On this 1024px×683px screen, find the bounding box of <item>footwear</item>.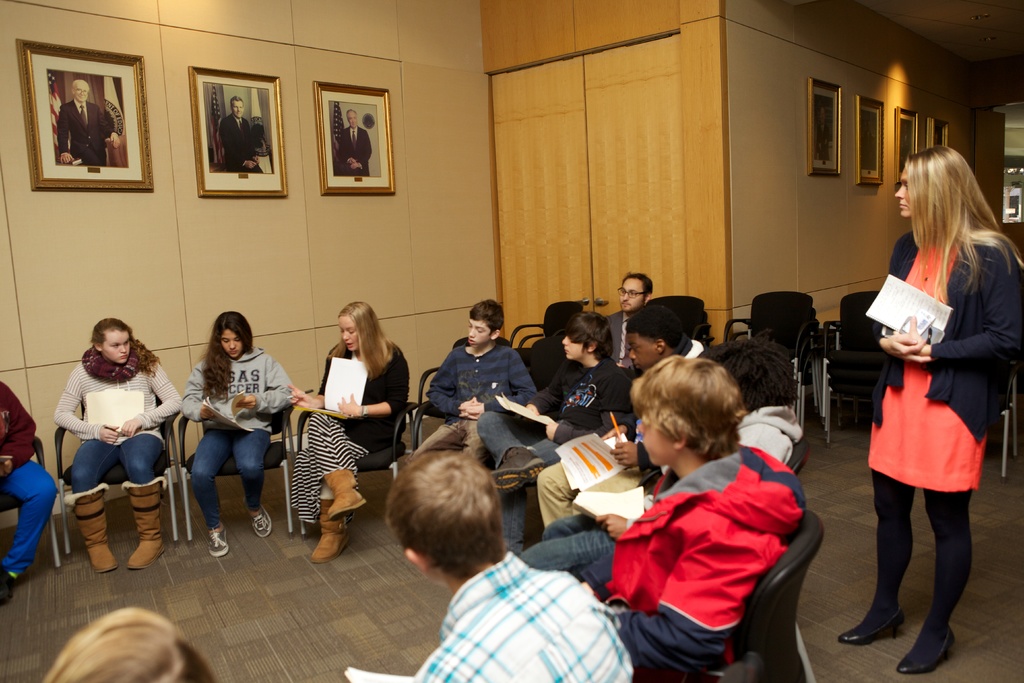
Bounding box: (61,480,115,571).
